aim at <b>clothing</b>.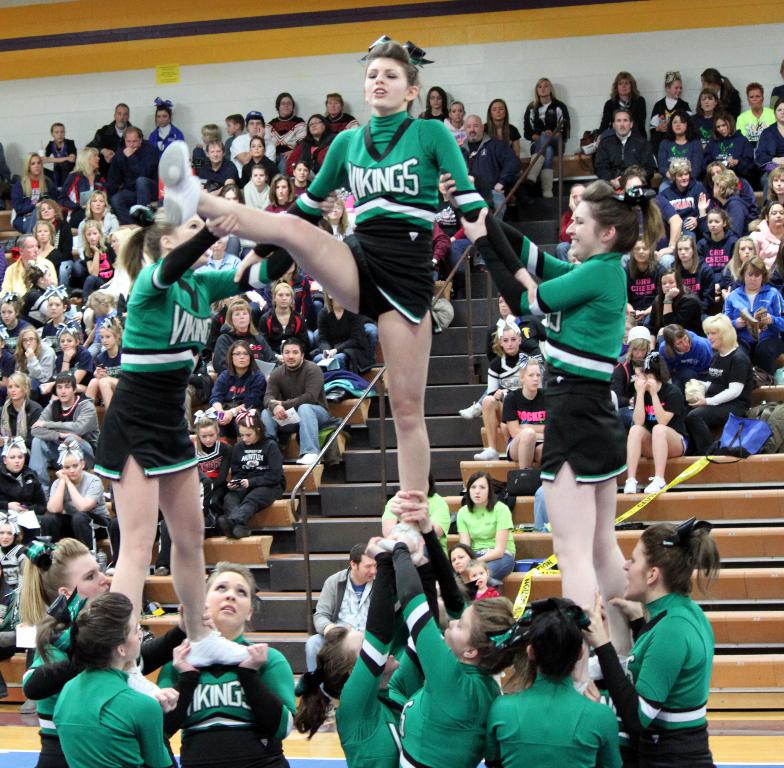
Aimed at left=164, top=636, right=298, bottom=767.
